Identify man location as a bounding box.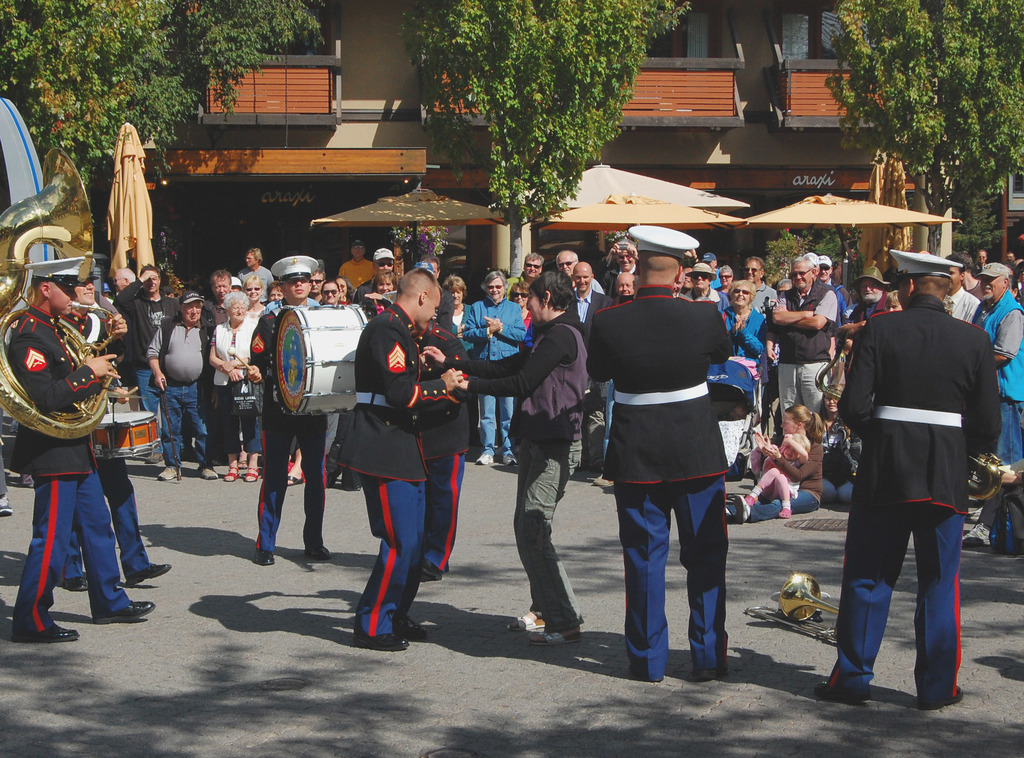
rect(209, 268, 232, 303).
